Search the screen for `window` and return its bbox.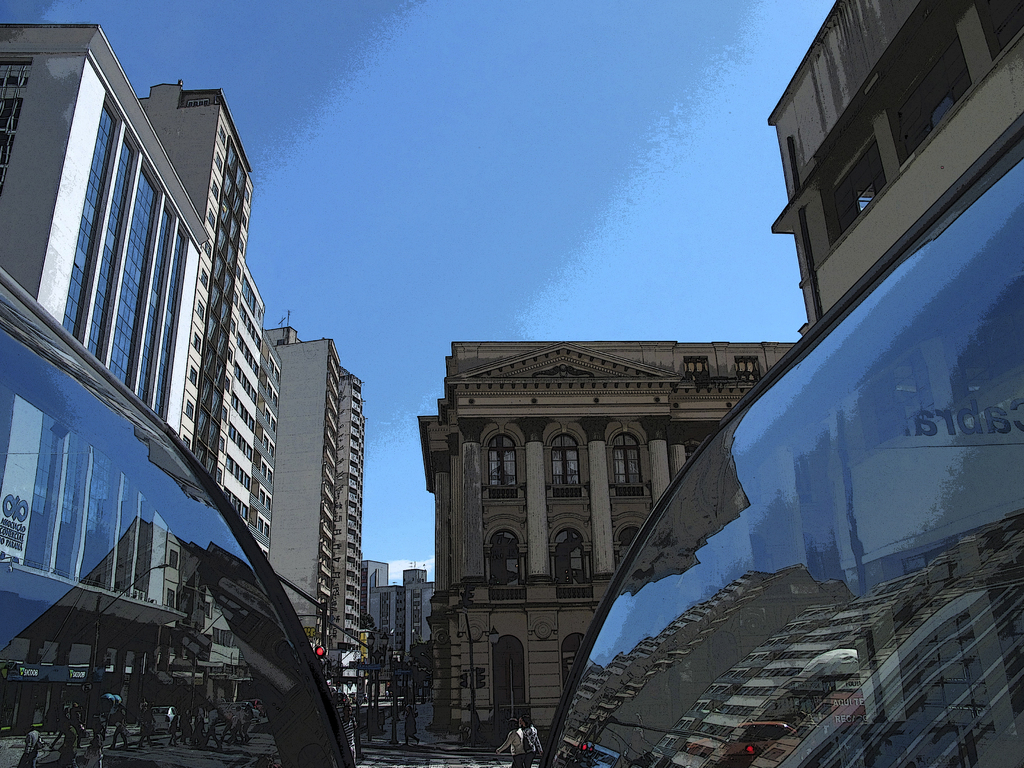
Found: (883,29,971,166).
